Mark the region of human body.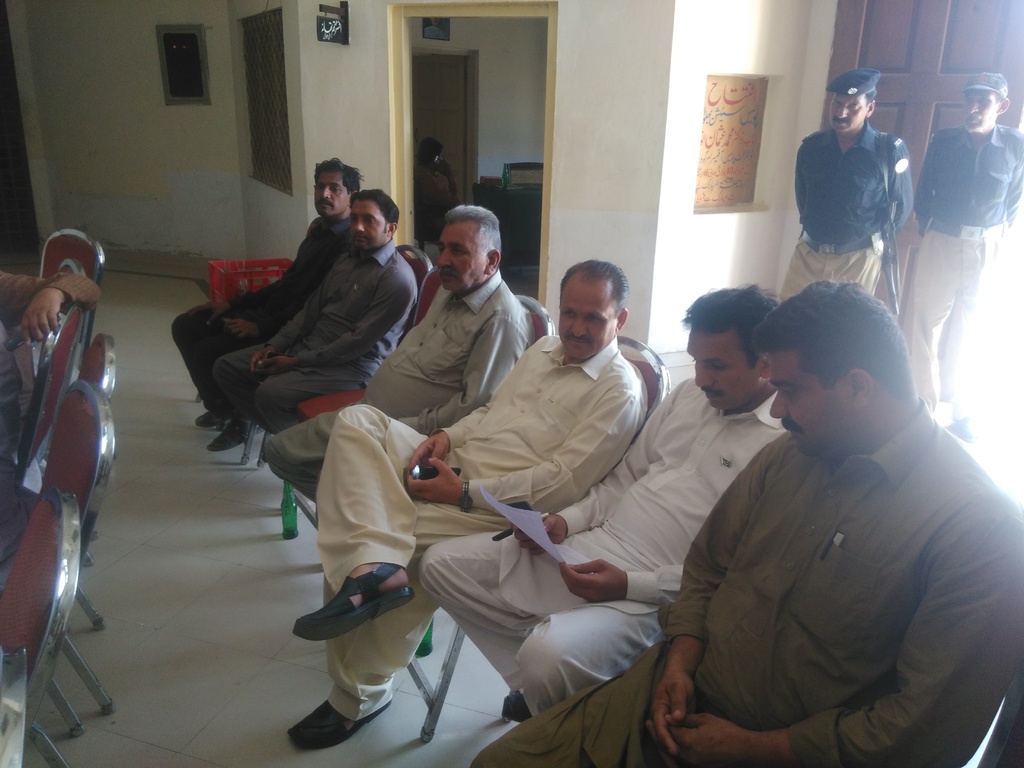
Region: 0 450 35 614.
